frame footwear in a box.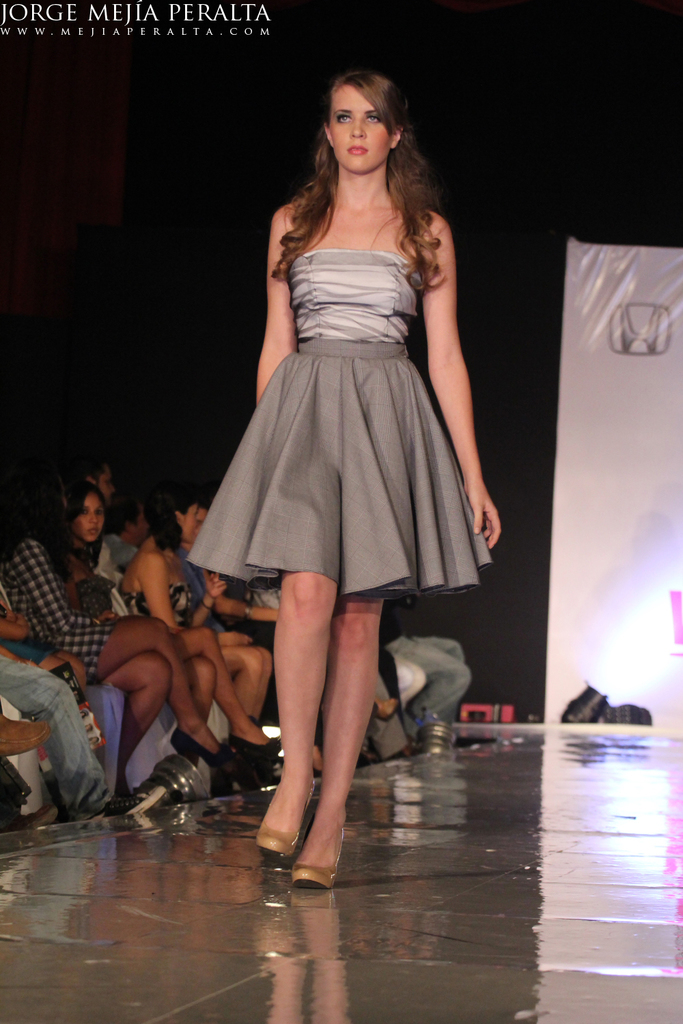
crop(258, 775, 316, 861).
